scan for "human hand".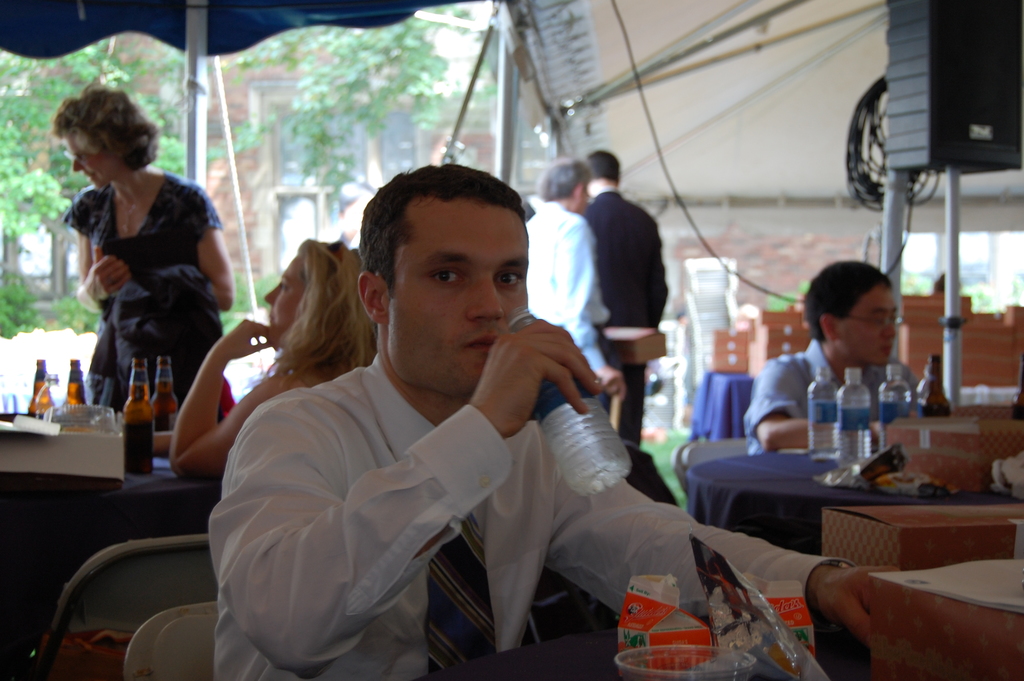
Scan result: 472, 328, 612, 446.
